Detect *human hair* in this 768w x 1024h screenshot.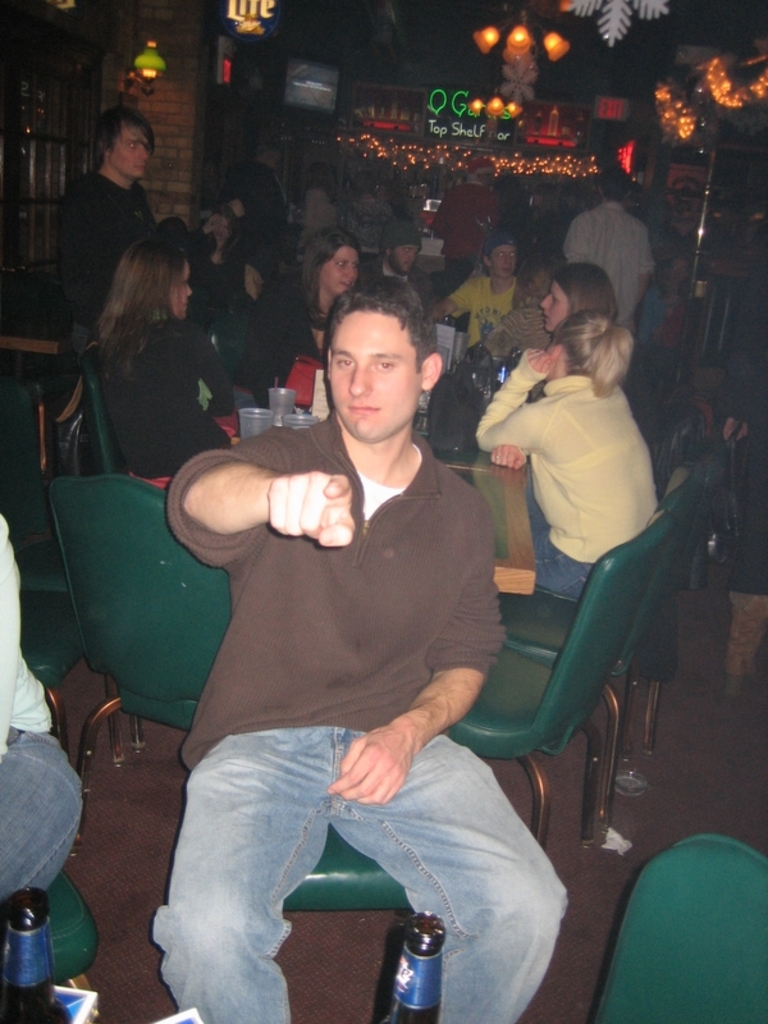
Detection: 310 160 332 188.
